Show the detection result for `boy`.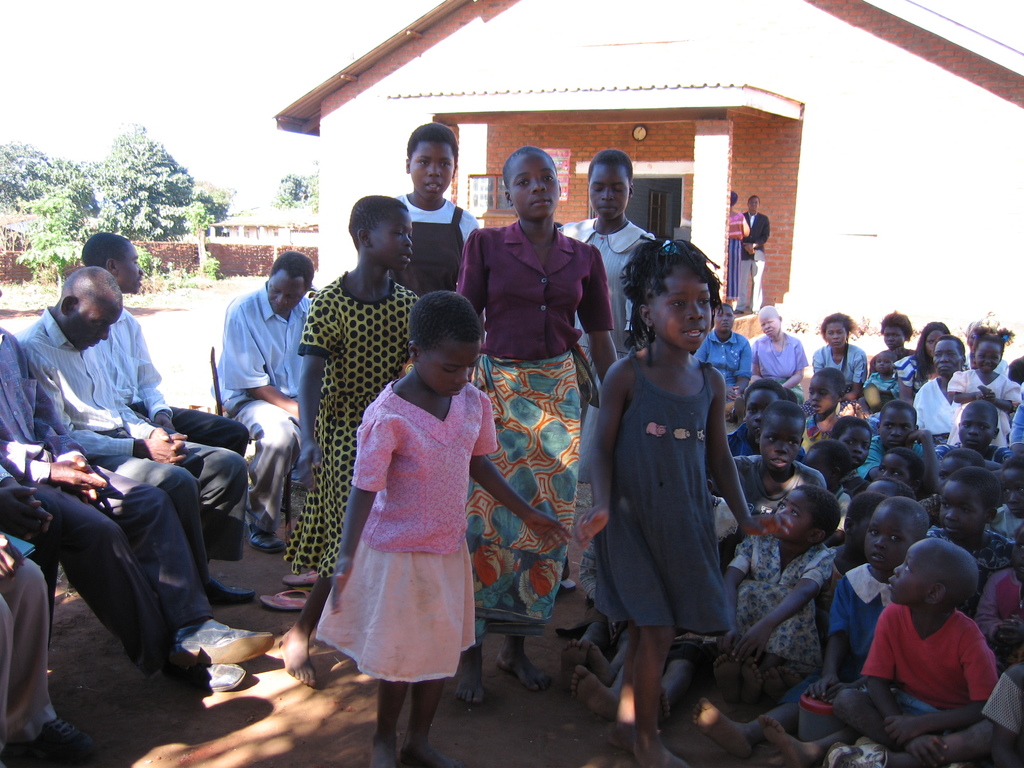
[x1=861, y1=348, x2=902, y2=416].
